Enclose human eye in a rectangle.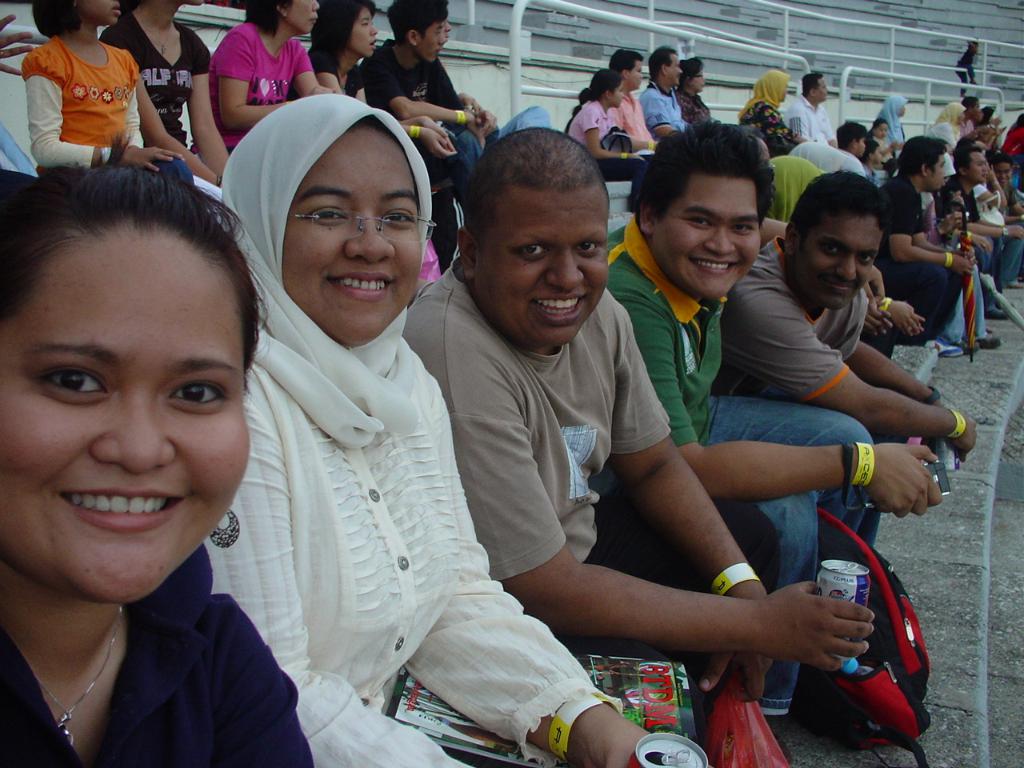
box=[855, 252, 875, 266].
